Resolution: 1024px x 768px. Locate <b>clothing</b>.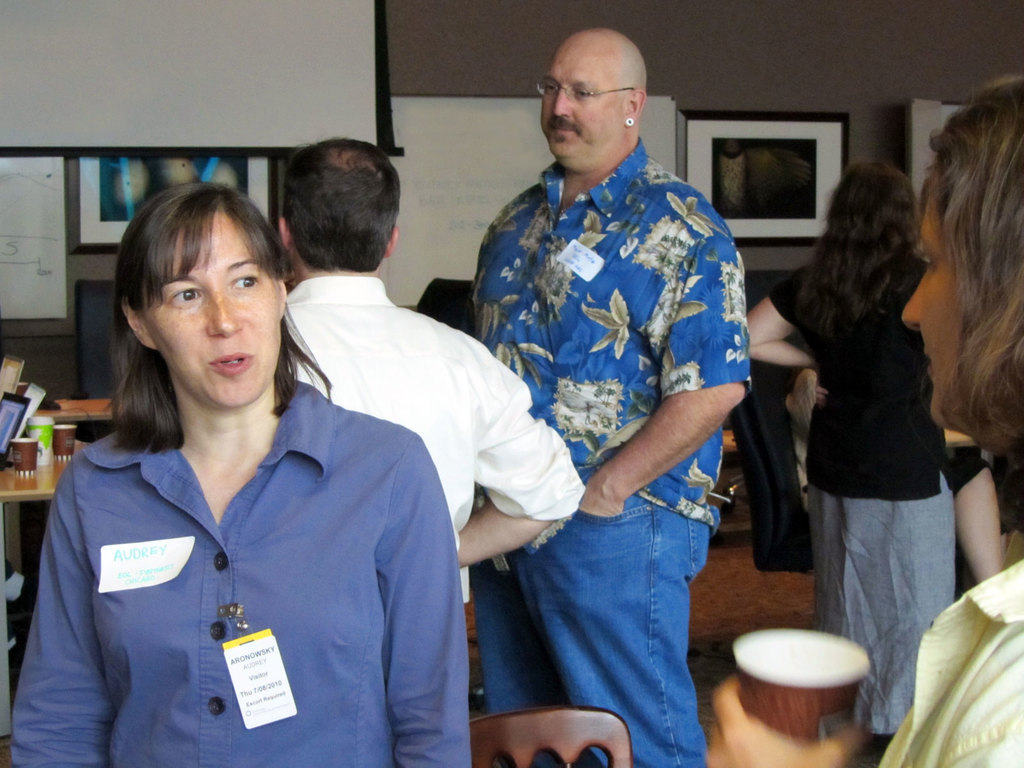
<box>940,452,991,496</box>.
